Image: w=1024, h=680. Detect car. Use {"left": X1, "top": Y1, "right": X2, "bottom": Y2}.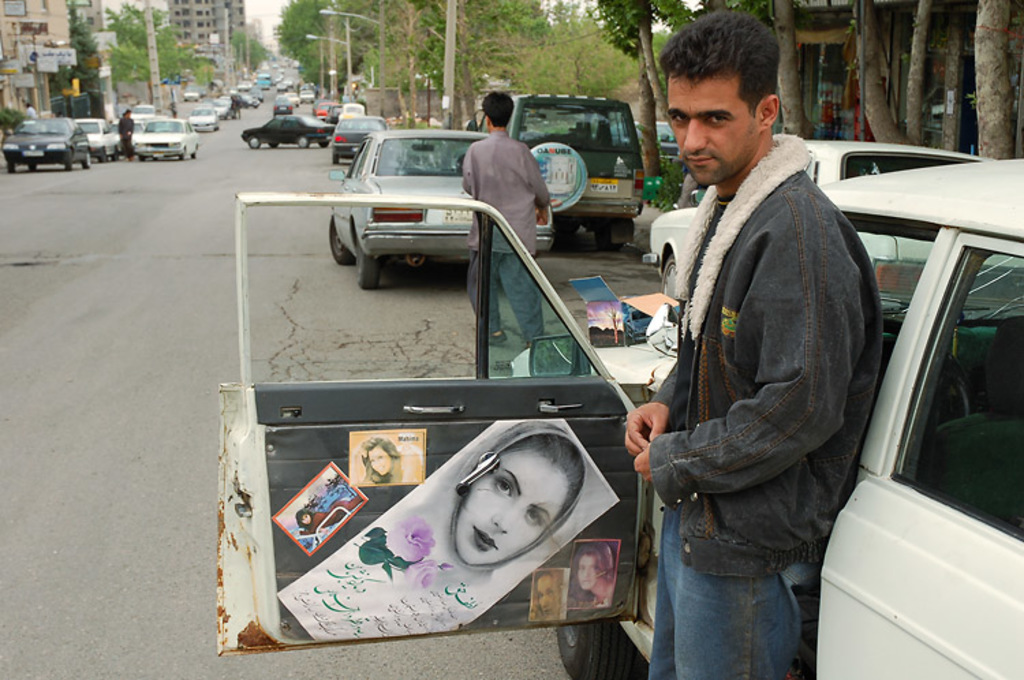
{"left": 210, "top": 97, "right": 240, "bottom": 120}.
